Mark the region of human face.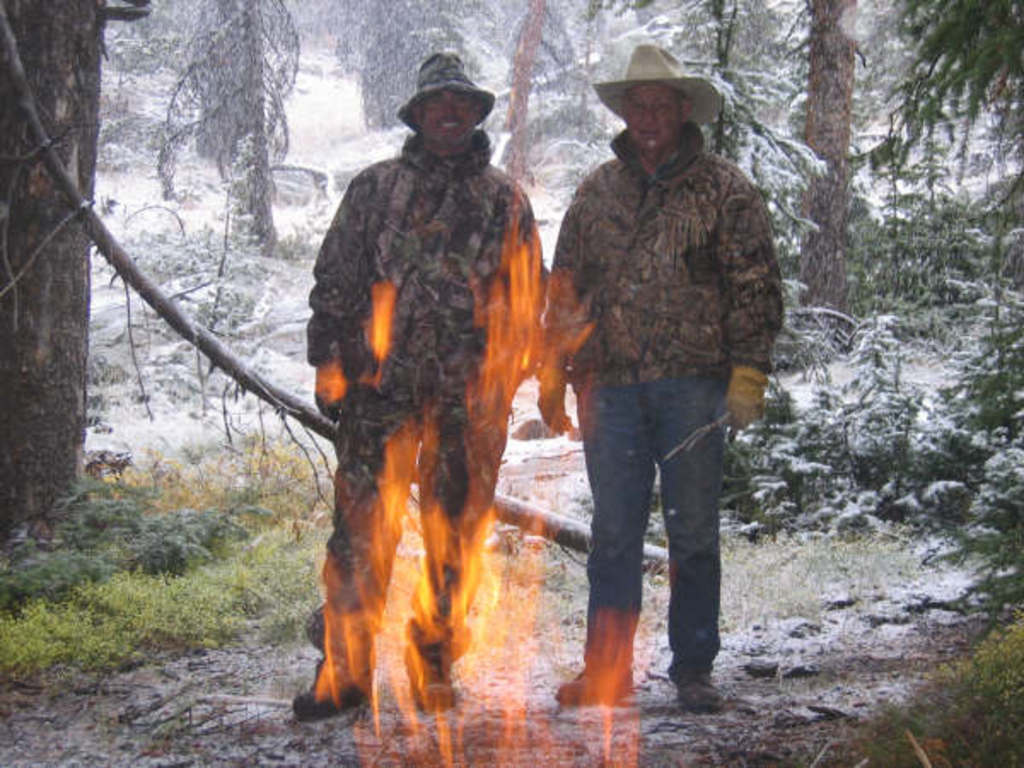
Region: crop(621, 84, 678, 148).
